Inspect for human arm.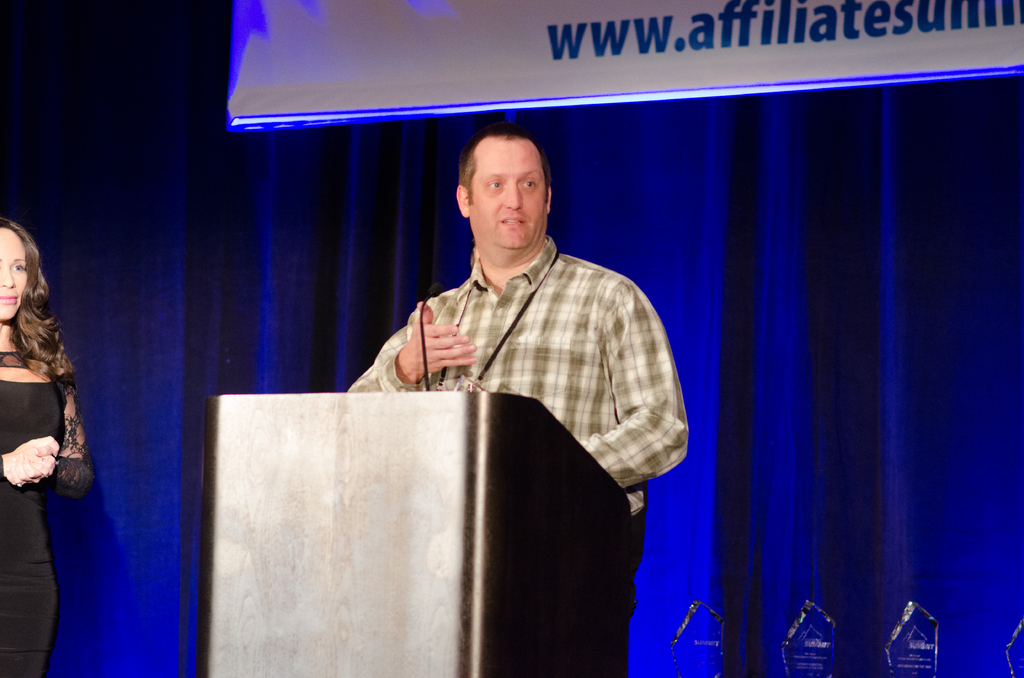
Inspection: detection(1, 422, 61, 502).
